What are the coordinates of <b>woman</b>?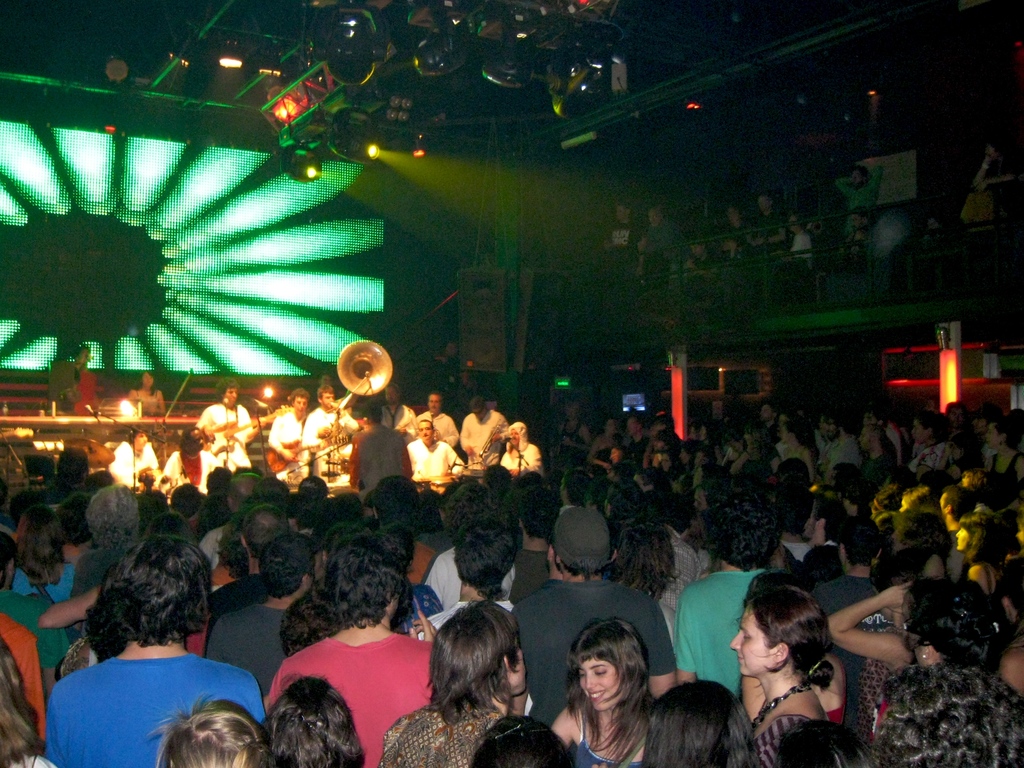
select_region(705, 580, 871, 760).
